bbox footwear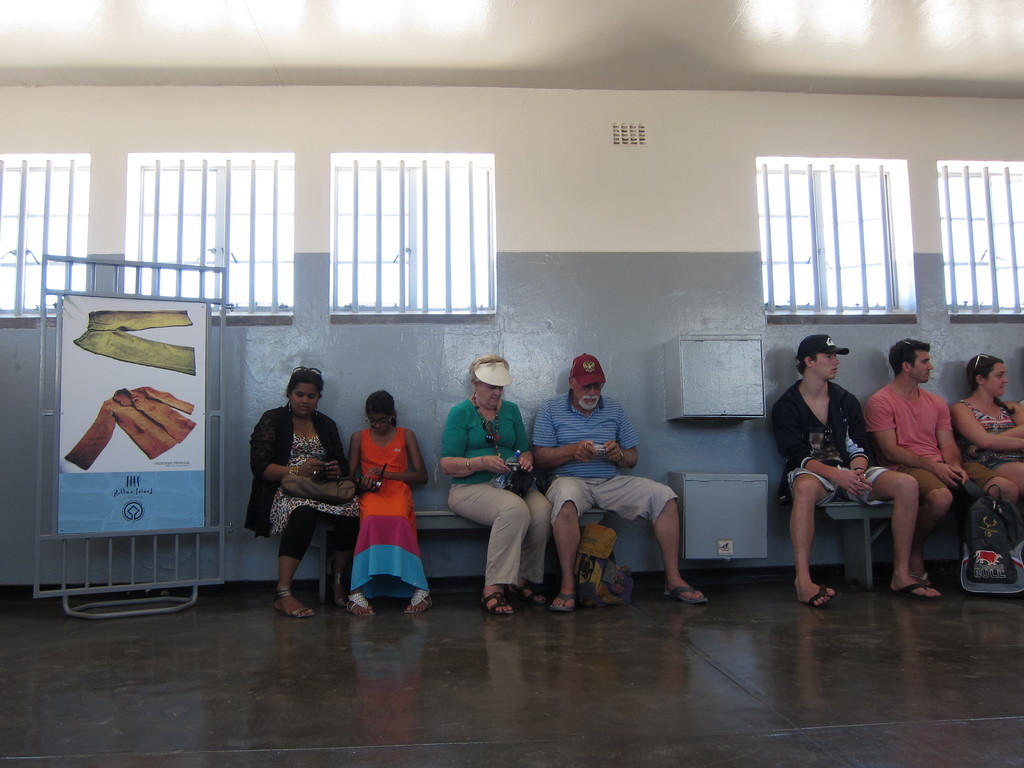
pyautogui.locateOnScreen(550, 595, 579, 614)
